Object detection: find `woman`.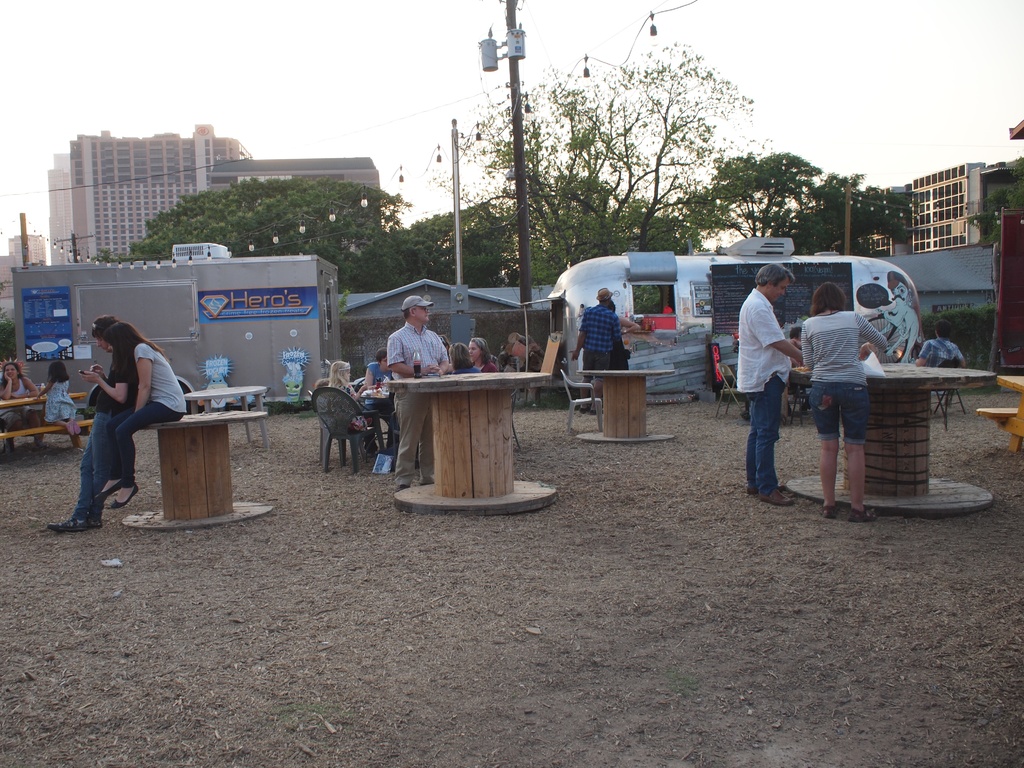
box=[467, 337, 500, 372].
